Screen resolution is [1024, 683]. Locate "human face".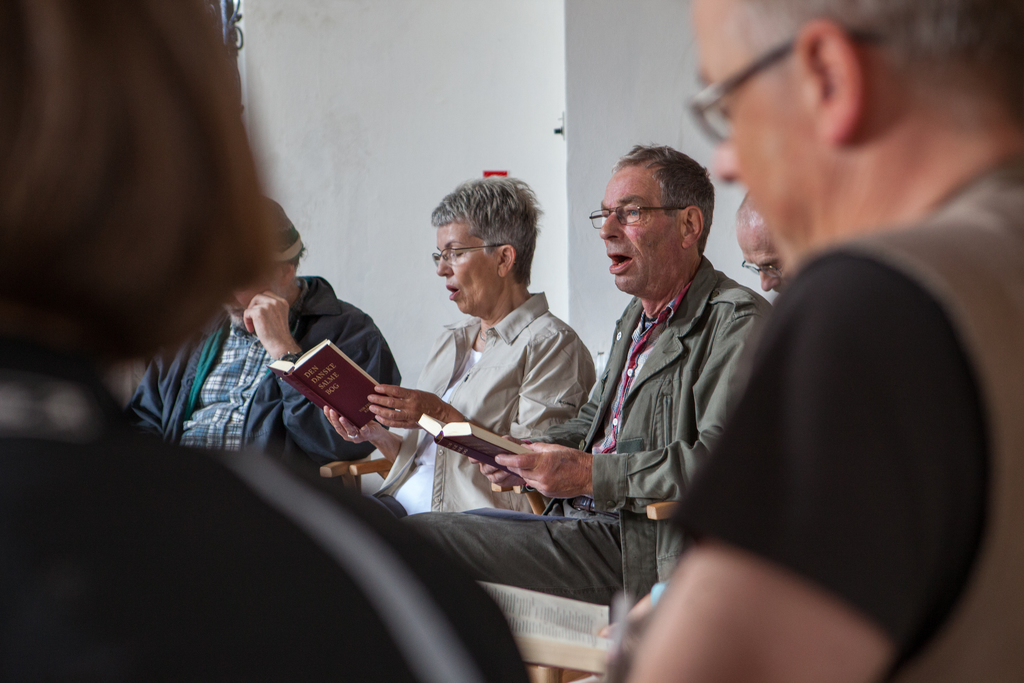
[x1=226, y1=270, x2=280, y2=329].
